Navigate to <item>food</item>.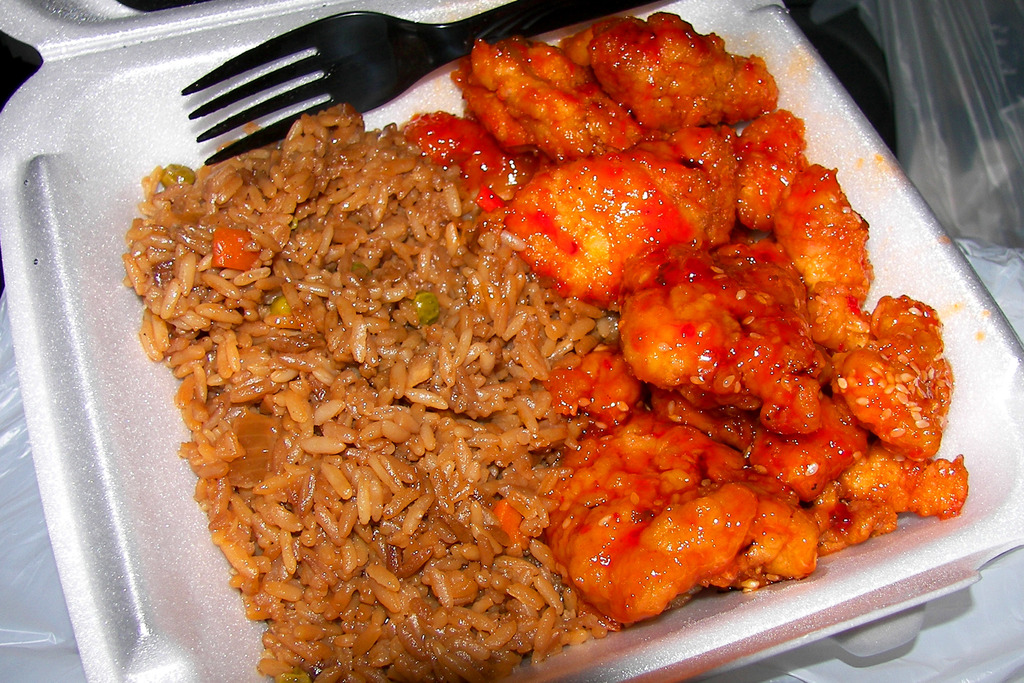
Navigation target: Rect(127, 13, 971, 681).
